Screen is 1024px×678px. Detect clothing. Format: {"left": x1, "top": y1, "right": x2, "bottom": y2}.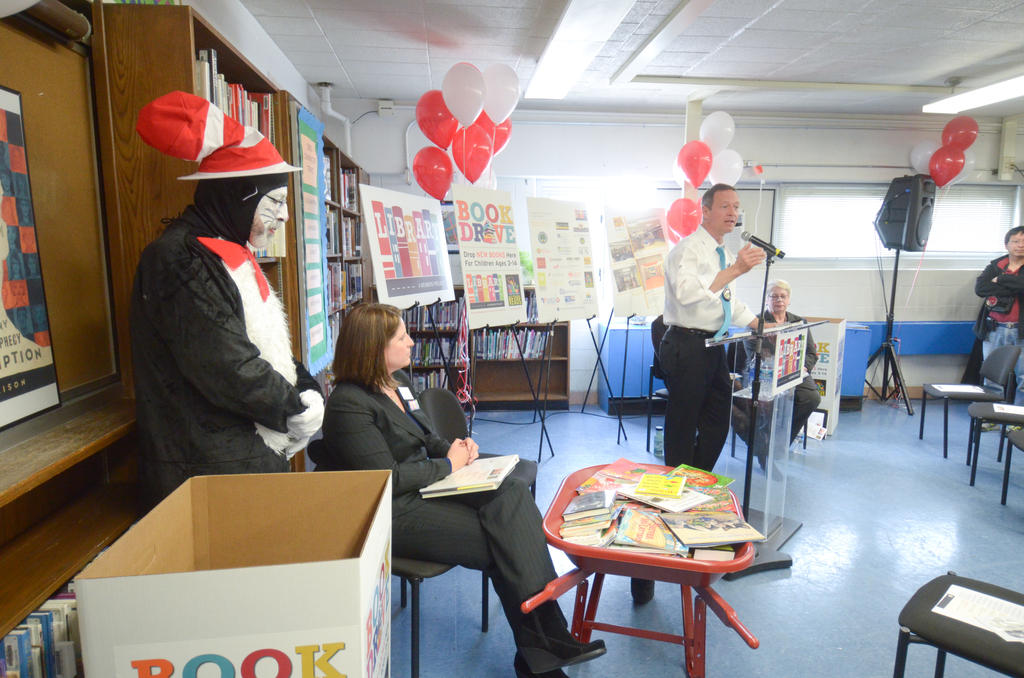
{"left": 317, "top": 377, "right": 557, "bottom": 647}.
